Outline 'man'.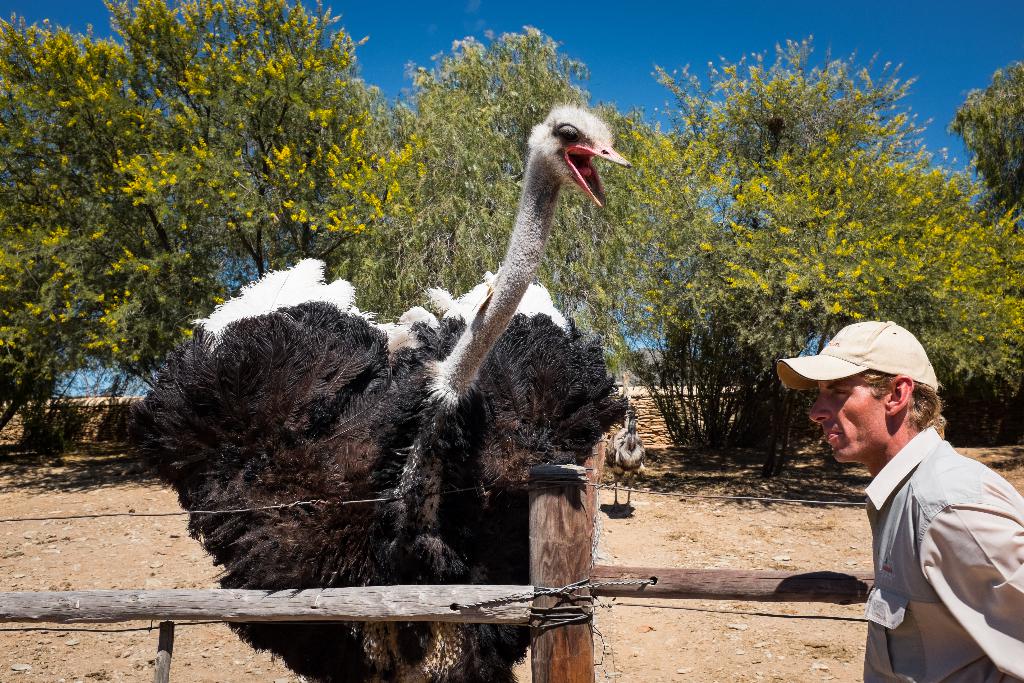
Outline: x1=770 y1=315 x2=1023 y2=682.
